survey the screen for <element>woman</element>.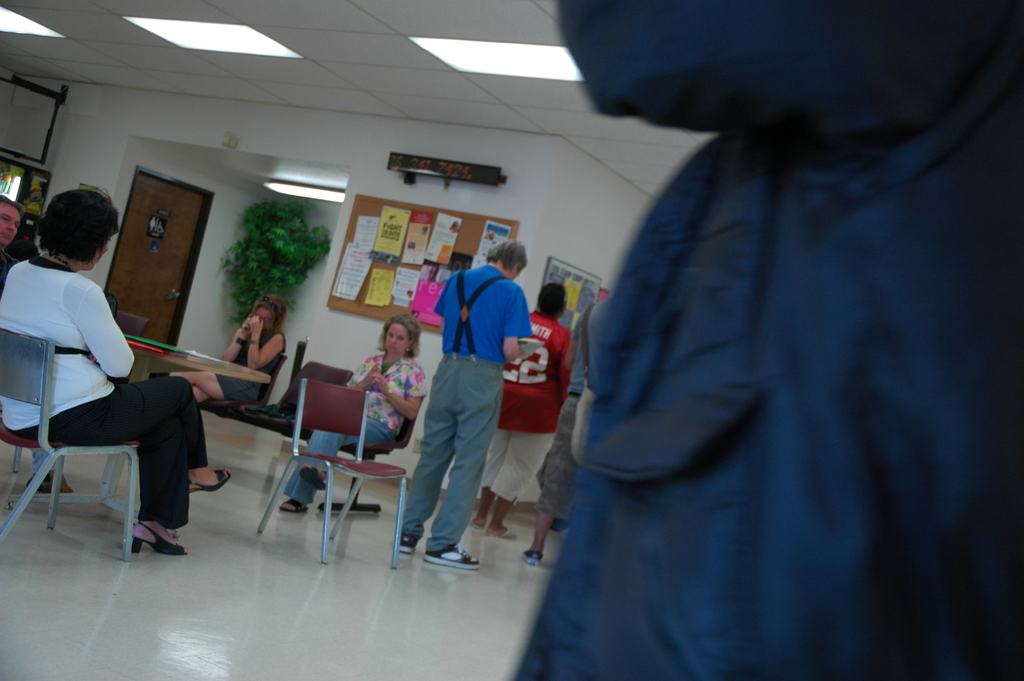
Survey found: region(0, 195, 243, 567).
